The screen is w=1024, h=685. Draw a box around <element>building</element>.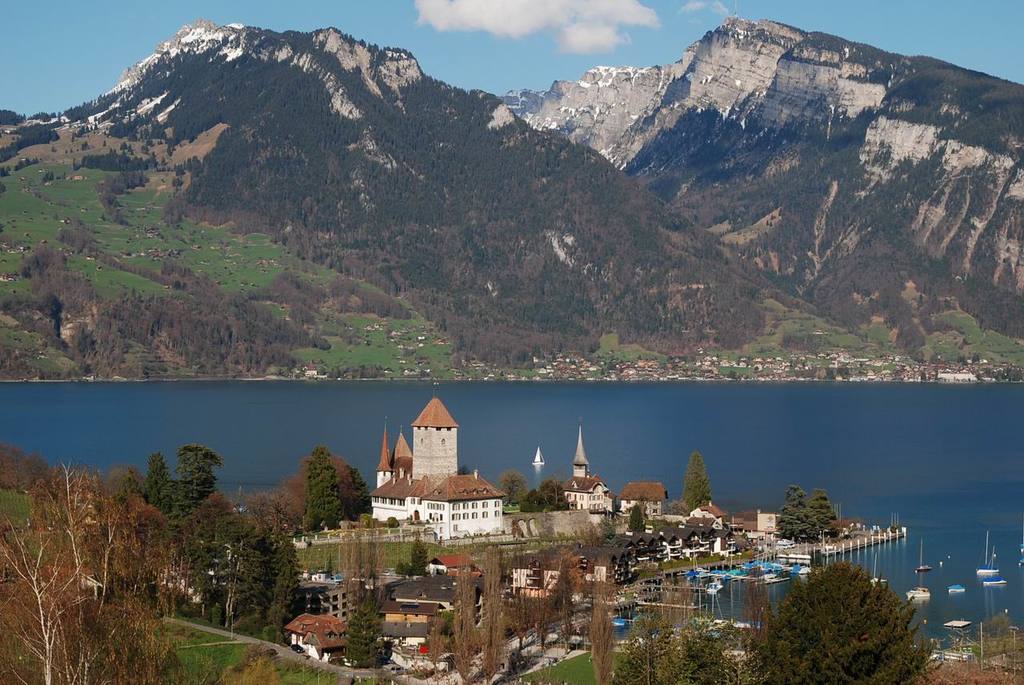
[left=618, top=479, right=670, bottom=522].
